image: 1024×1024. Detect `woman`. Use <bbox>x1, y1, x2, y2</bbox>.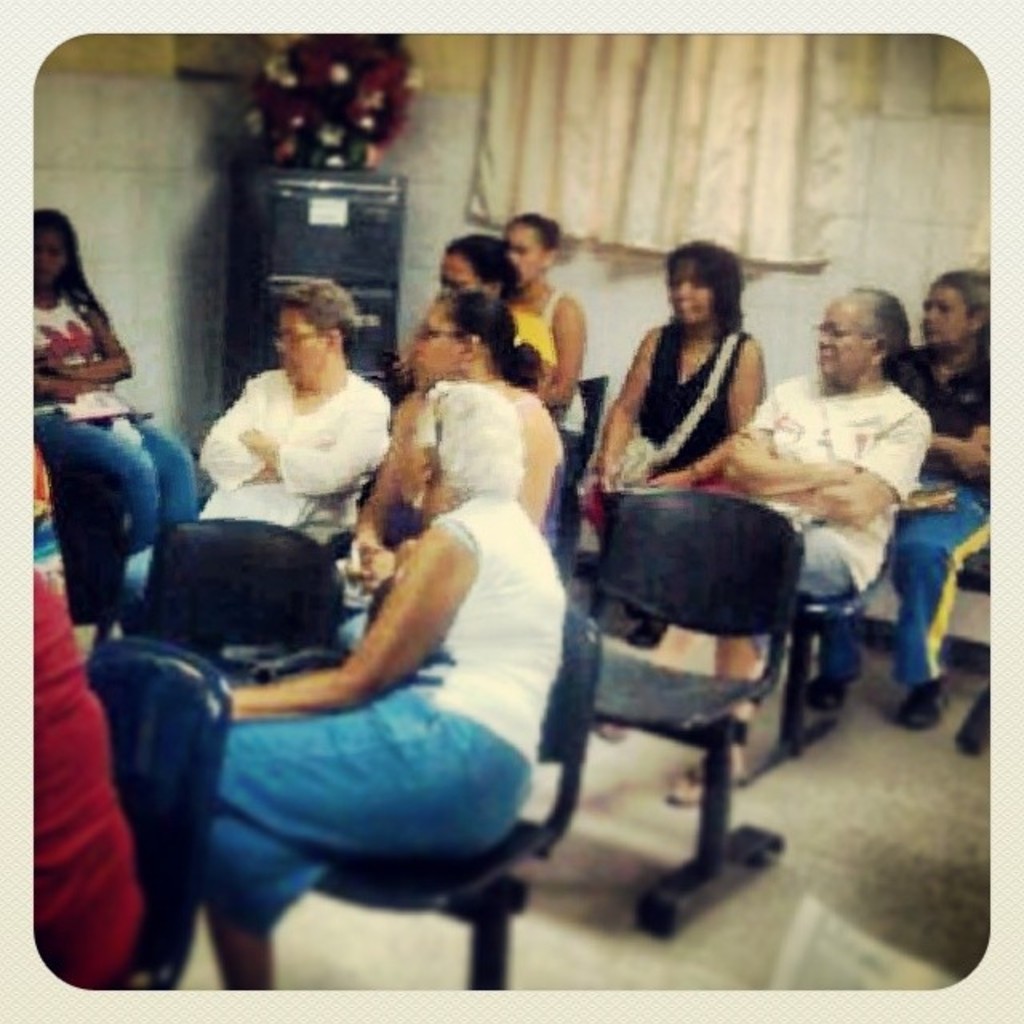
<bbox>38, 222, 203, 557</bbox>.
